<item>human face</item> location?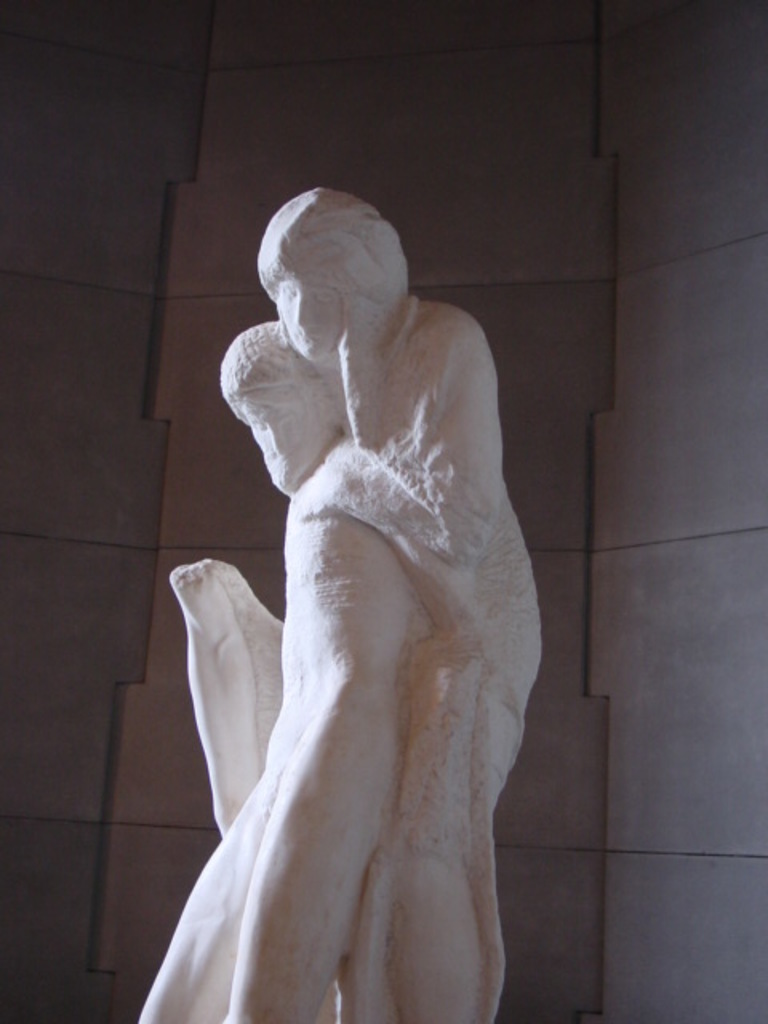
245 392 334 480
